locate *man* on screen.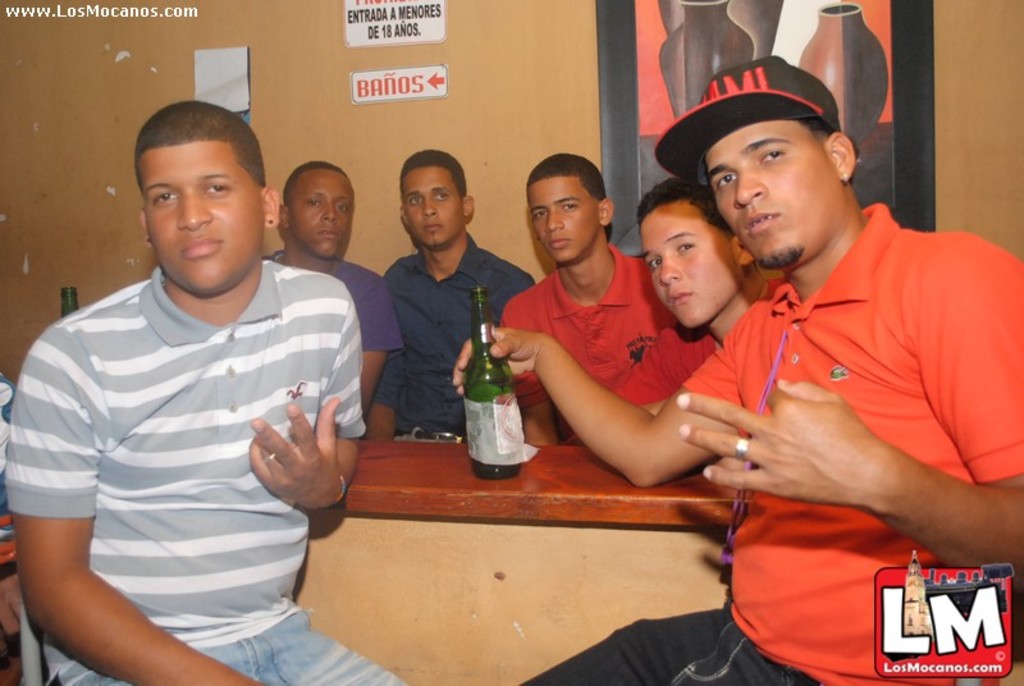
On screen at 0/101/415/685.
